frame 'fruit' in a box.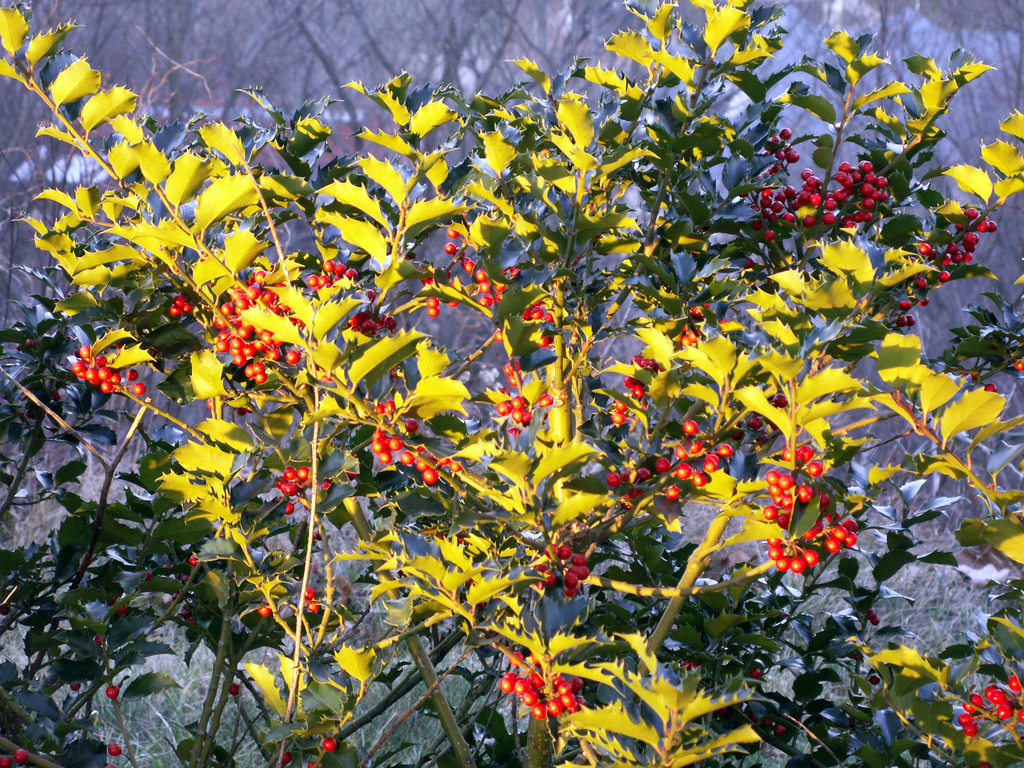
[915, 276, 928, 287].
